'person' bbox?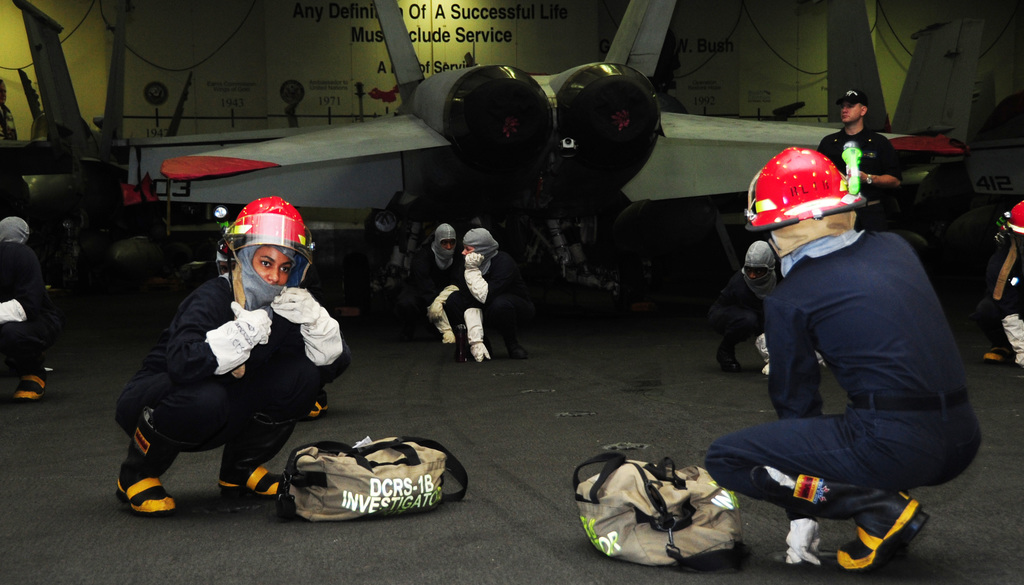
box(0, 241, 62, 406)
